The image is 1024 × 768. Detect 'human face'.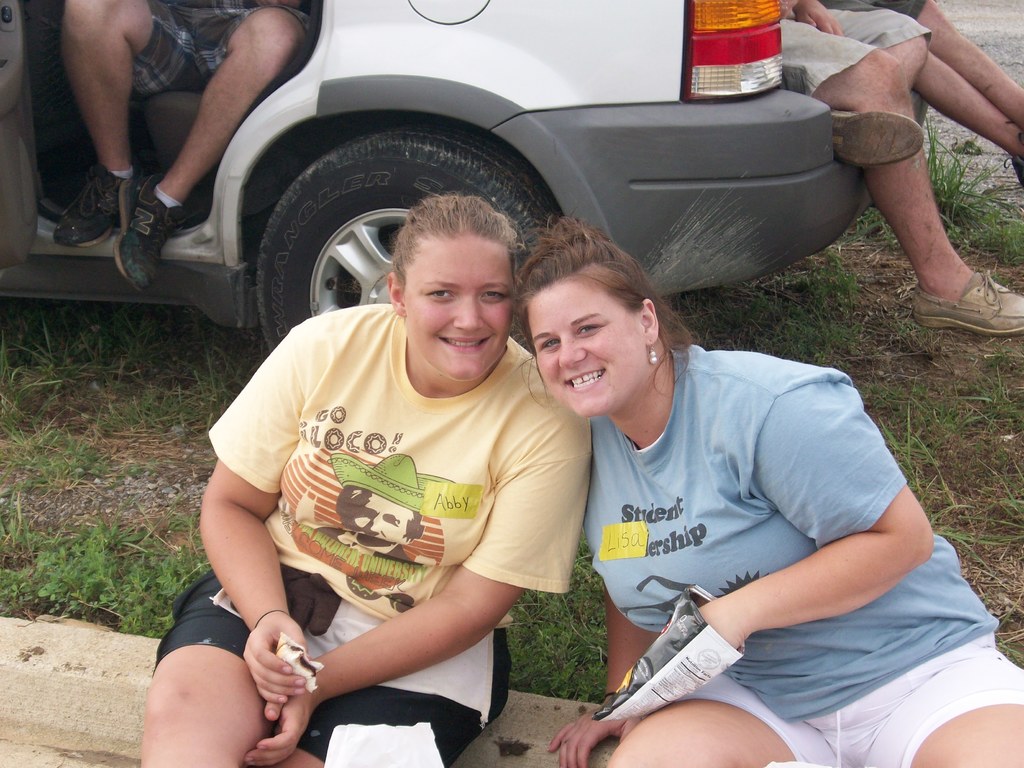
Detection: (529,271,641,415).
